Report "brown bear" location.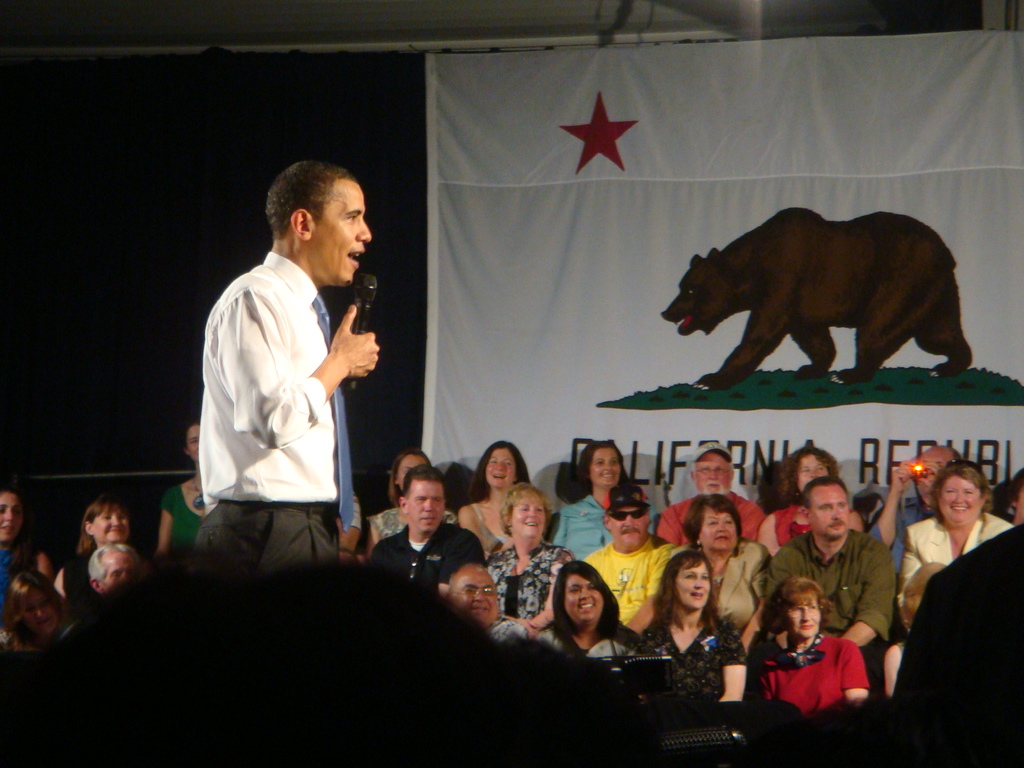
Report: detection(659, 204, 975, 393).
